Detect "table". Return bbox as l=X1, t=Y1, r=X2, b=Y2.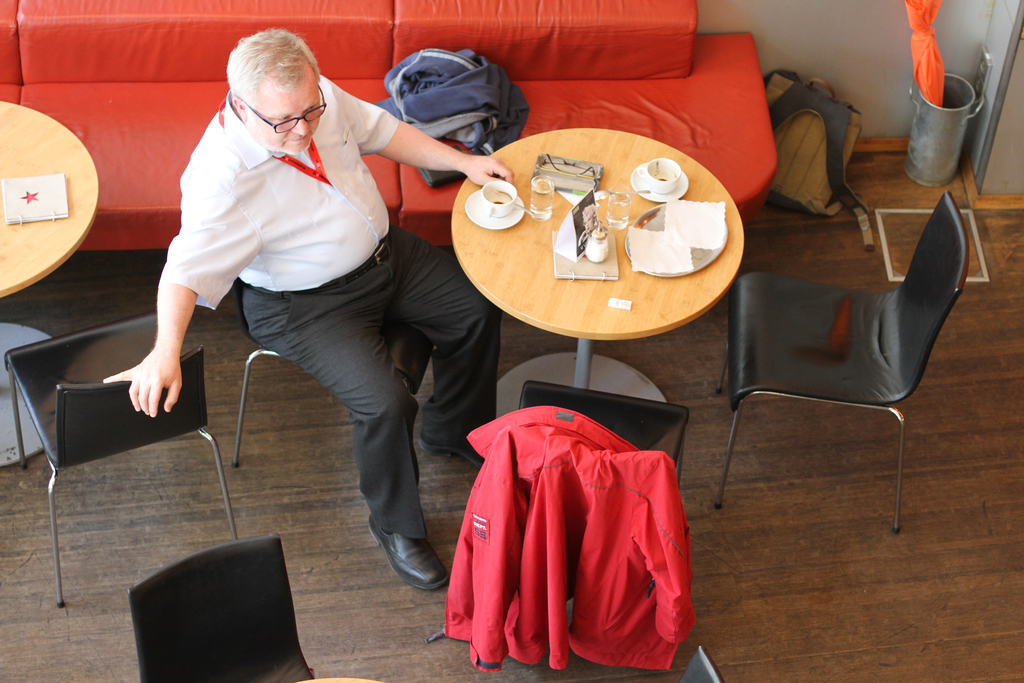
l=435, t=108, r=758, b=392.
